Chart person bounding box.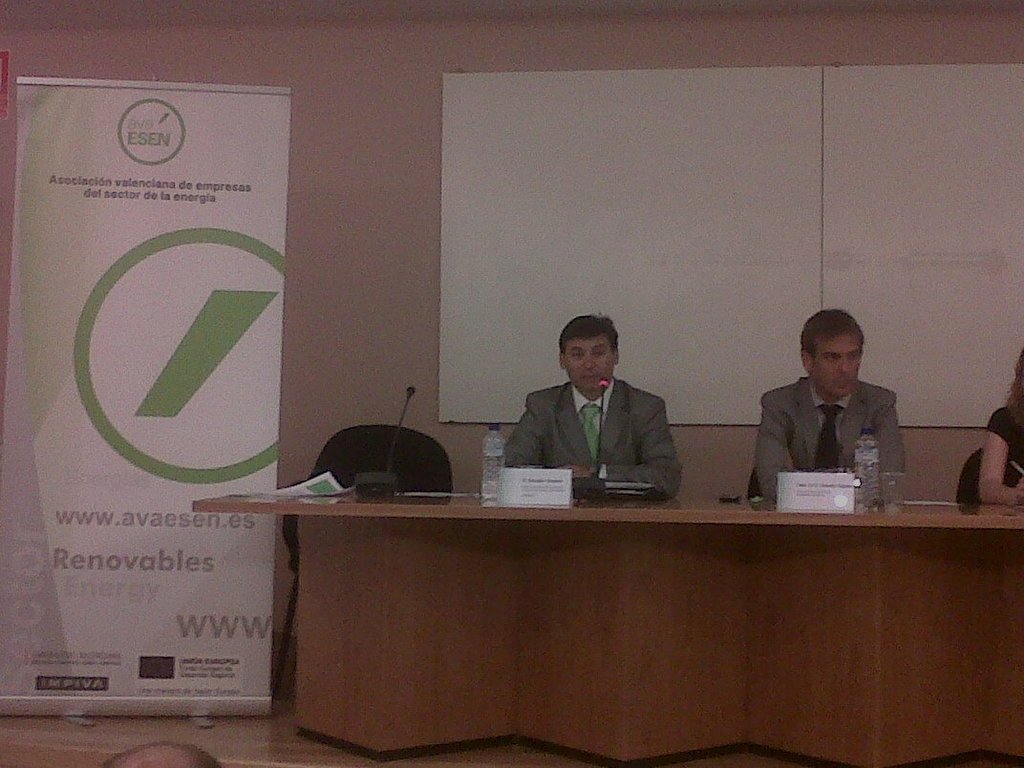
Charted: bbox=(977, 352, 1023, 506).
